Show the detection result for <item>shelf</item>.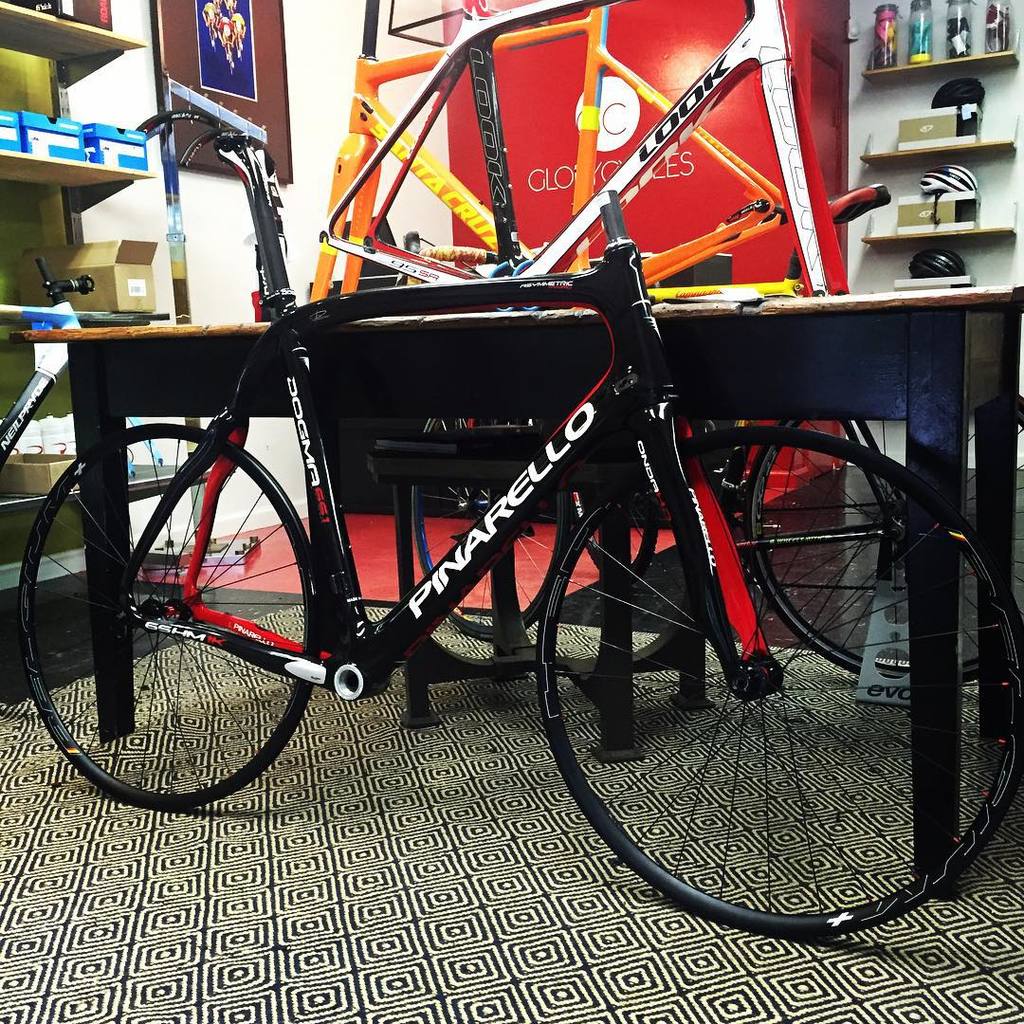
{"x1": 860, "y1": 25, "x2": 1019, "y2": 90}.
